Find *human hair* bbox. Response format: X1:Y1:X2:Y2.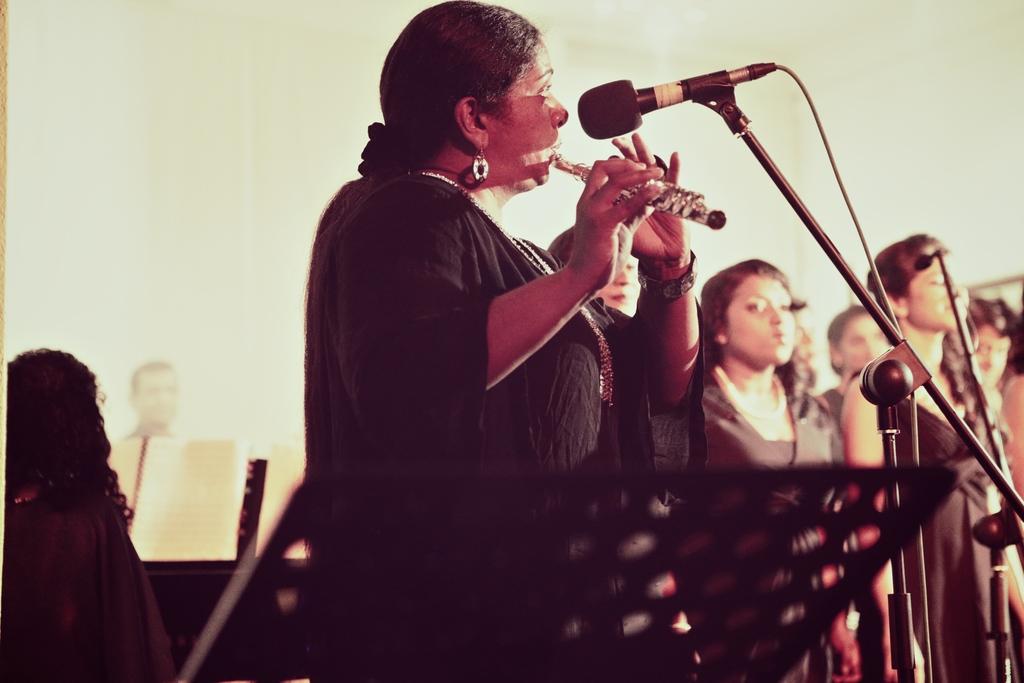
7:347:136:529.
